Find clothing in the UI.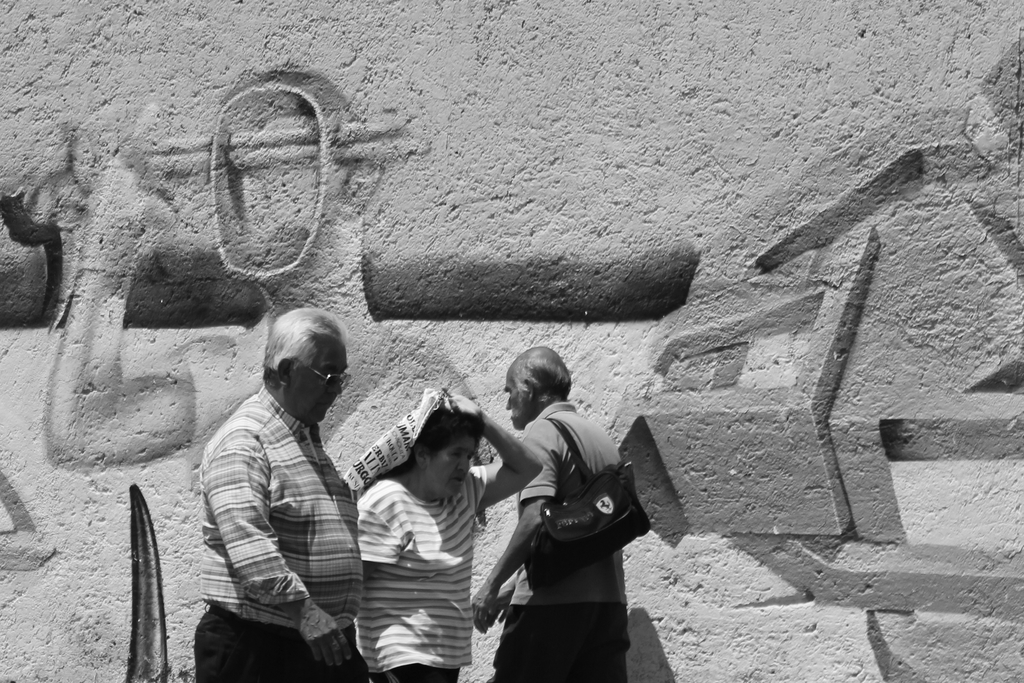
UI element at region(351, 457, 482, 682).
